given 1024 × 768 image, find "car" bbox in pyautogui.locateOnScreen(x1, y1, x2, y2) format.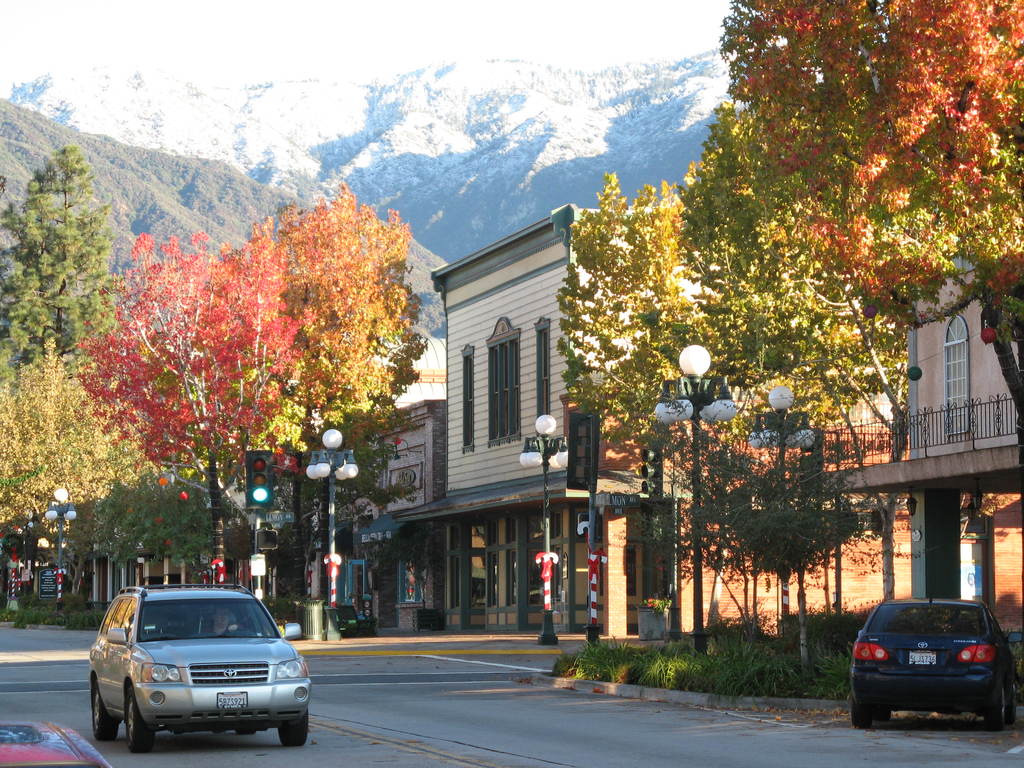
pyautogui.locateOnScreen(89, 585, 314, 755).
